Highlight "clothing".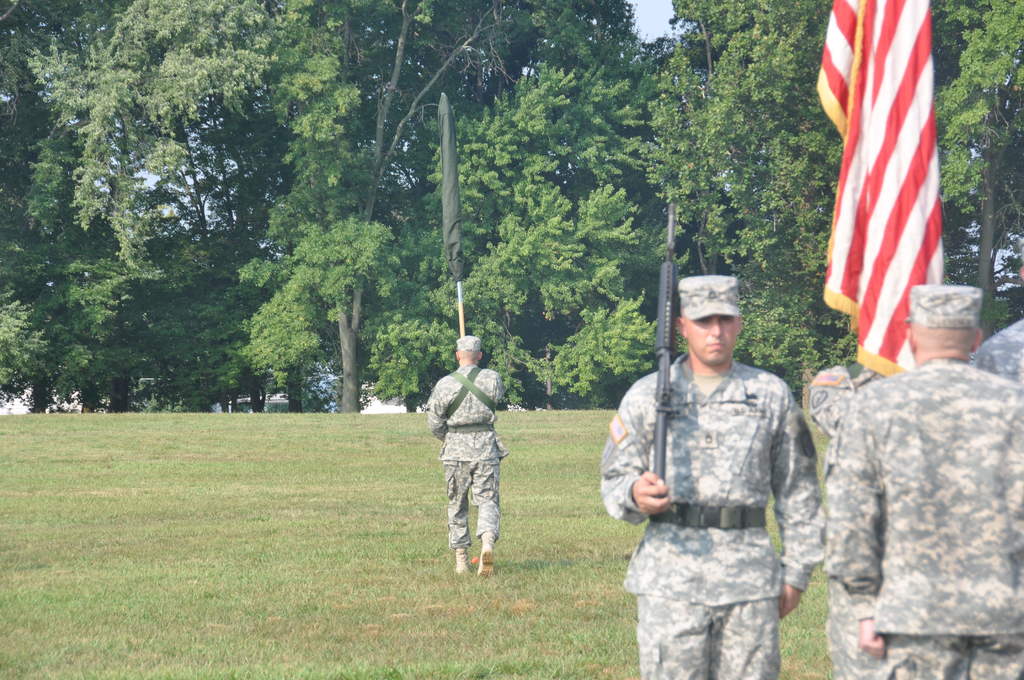
Highlighted region: pyautogui.locateOnScreen(601, 355, 828, 679).
